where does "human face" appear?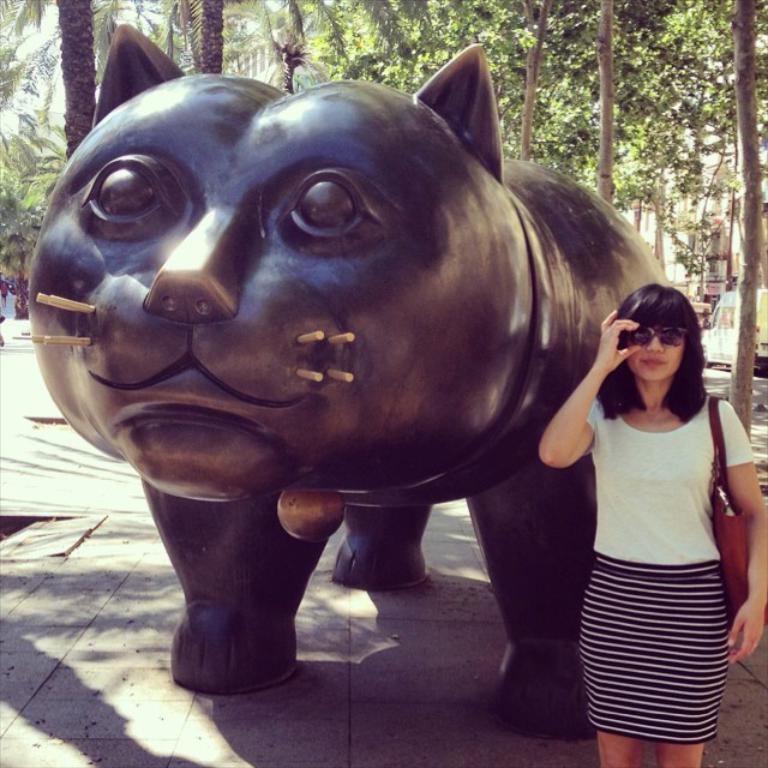
Appears at 629, 318, 686, 385.
